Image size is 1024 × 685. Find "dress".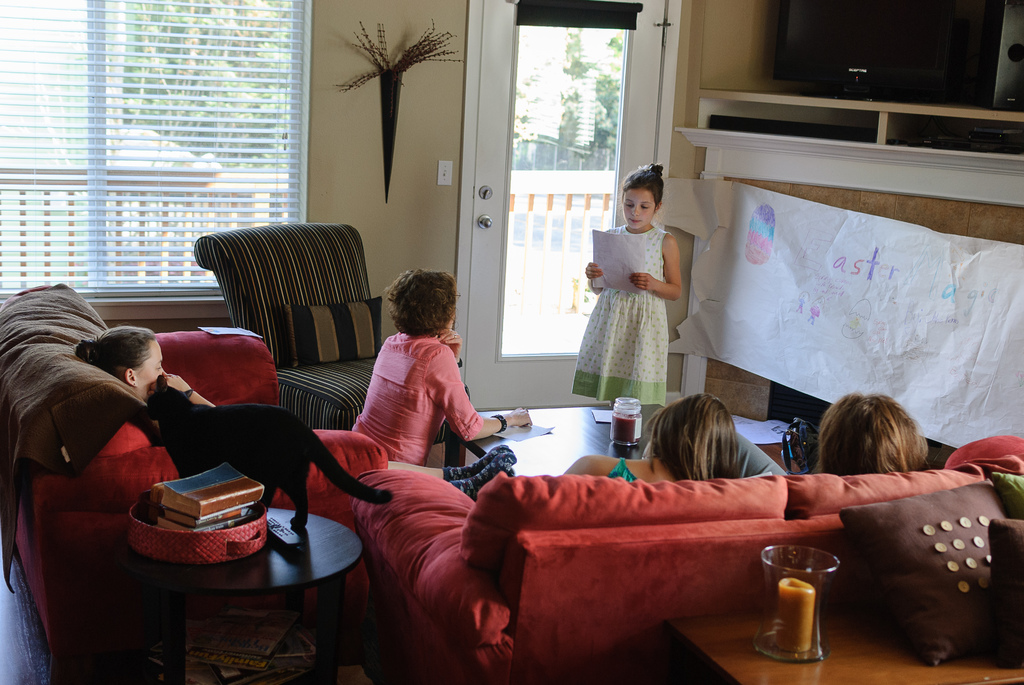
locate(586, 194, 697, 403).
